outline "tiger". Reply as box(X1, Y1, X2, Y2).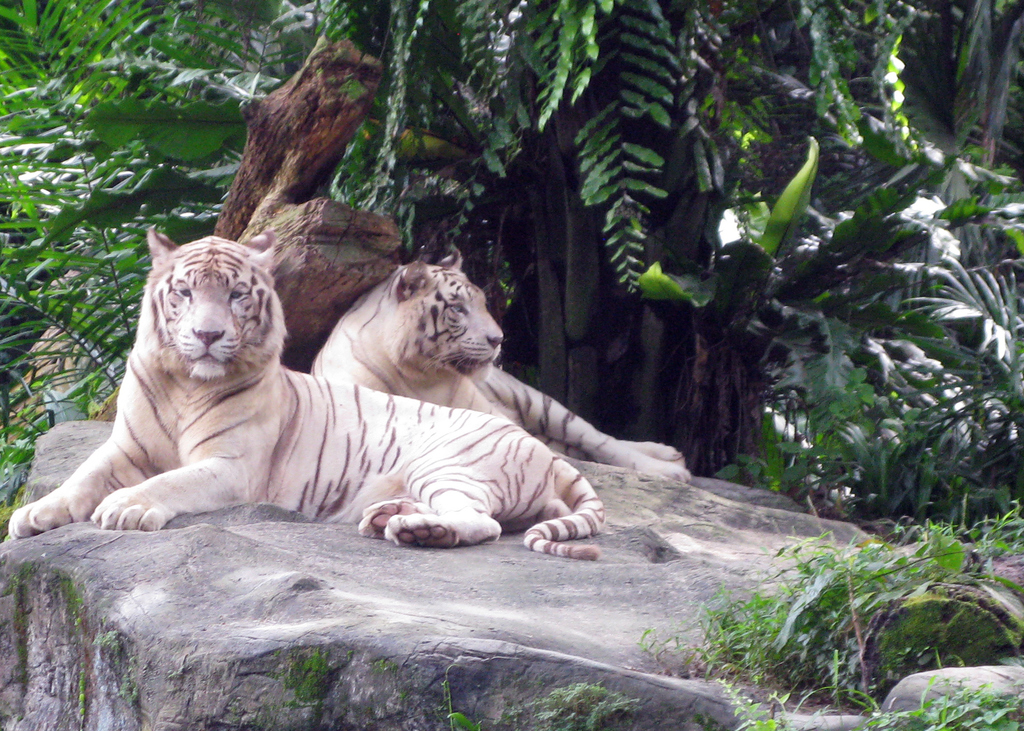
box(6, 224, 605, 562).
